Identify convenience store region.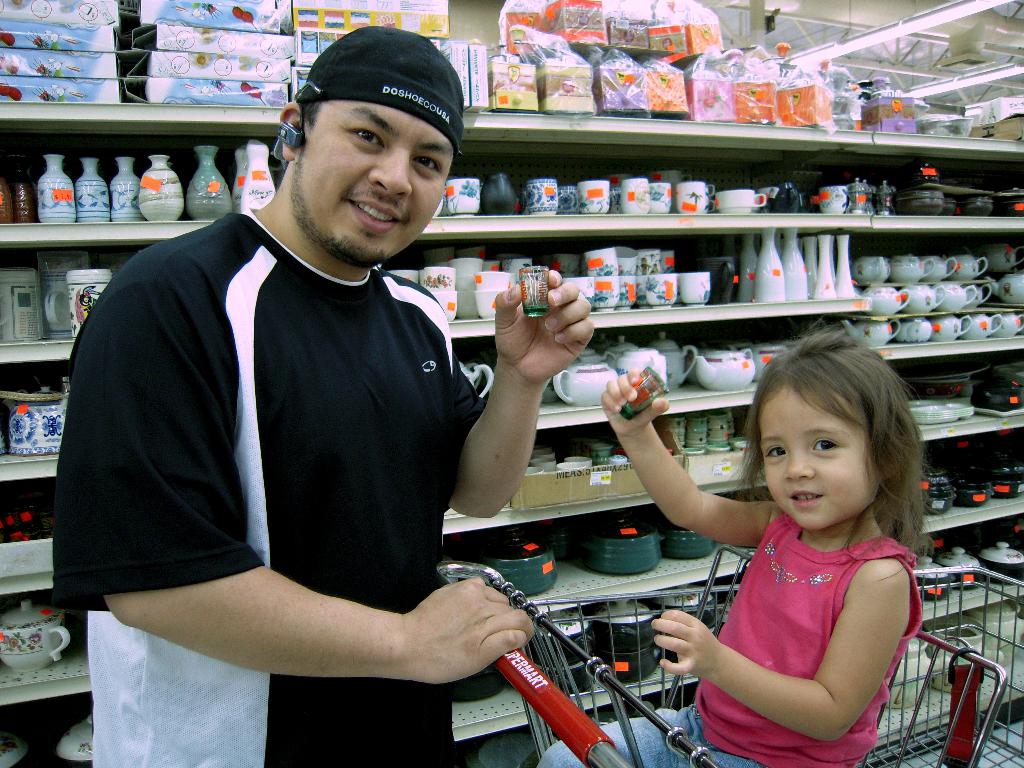
Region: (x1=0, y1=8, x2=1000, y2=643).
